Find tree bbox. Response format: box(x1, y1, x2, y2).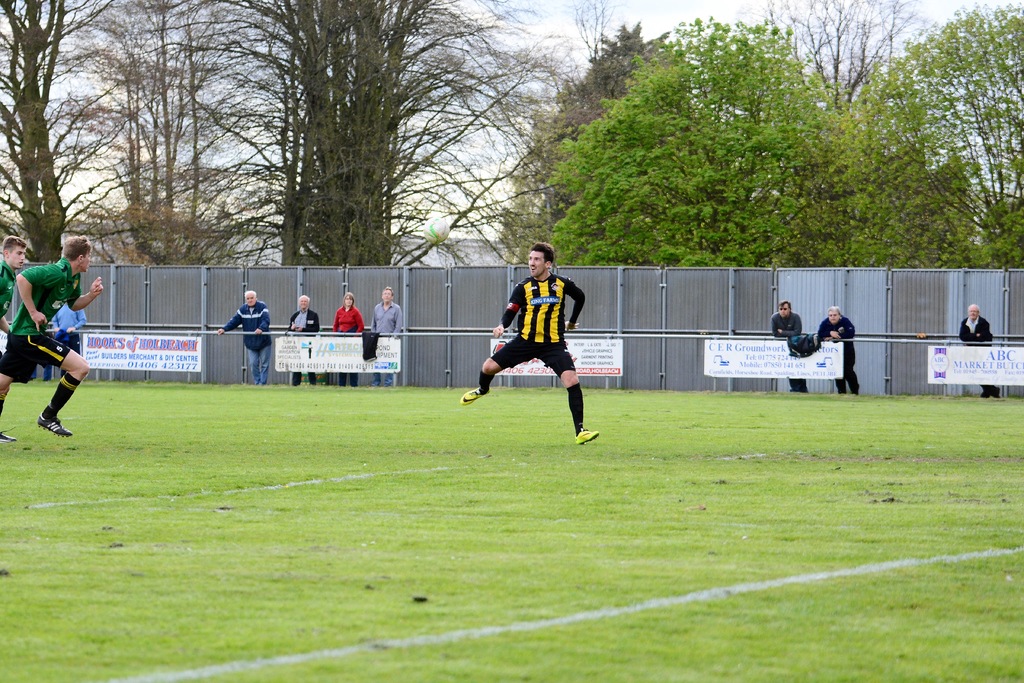
box(514, 10, 876, 277).
